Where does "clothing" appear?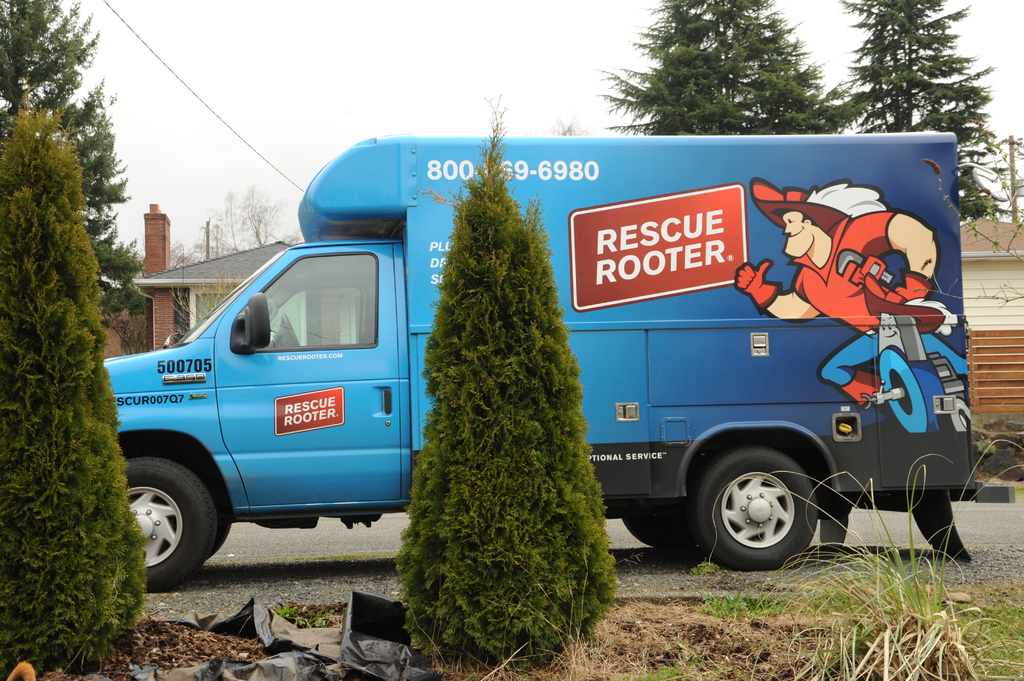
Appears at (x1=789, y1=220, x2=968, y2=399).
